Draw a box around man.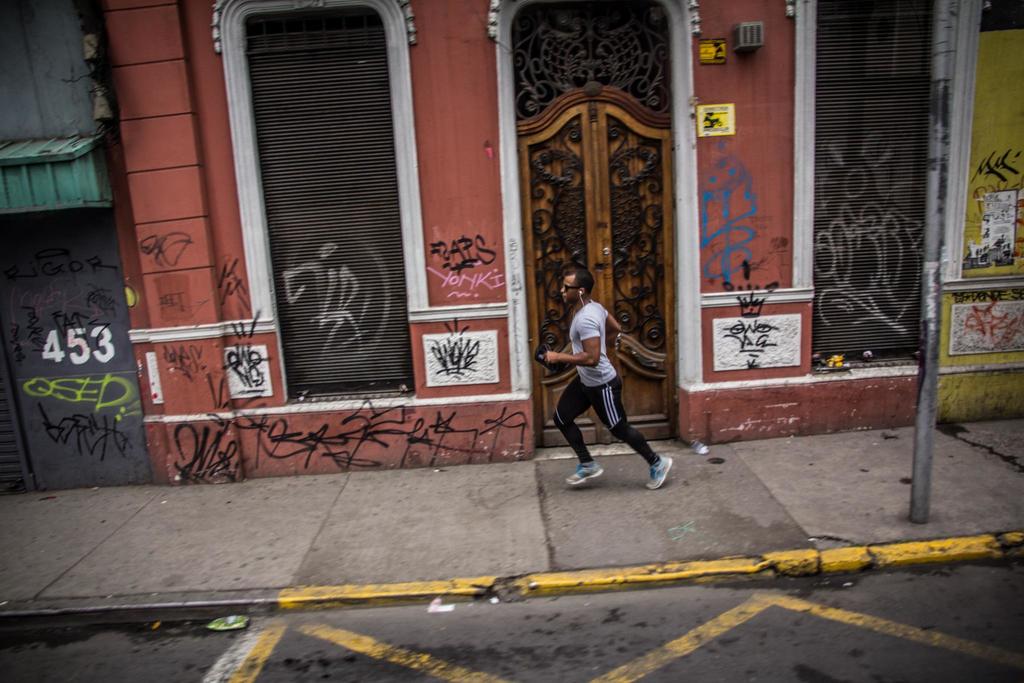
(x1=542, y1=265, x2=675, y2=490).
